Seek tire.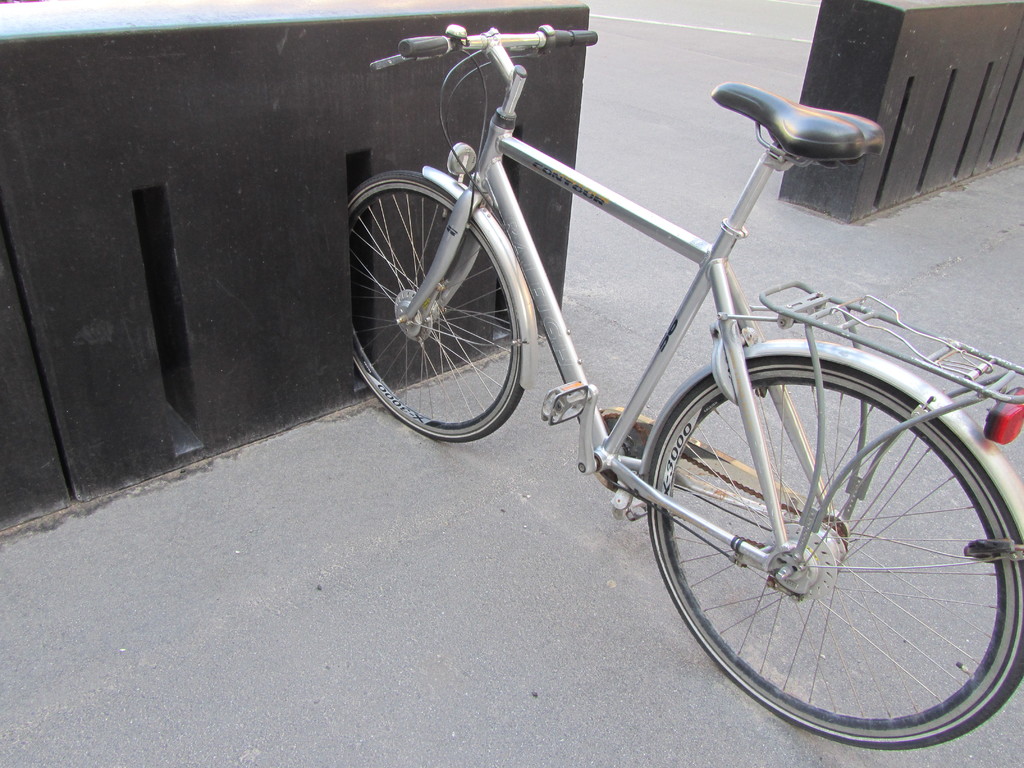
<region>646, 356, 1023, 752</region>.
